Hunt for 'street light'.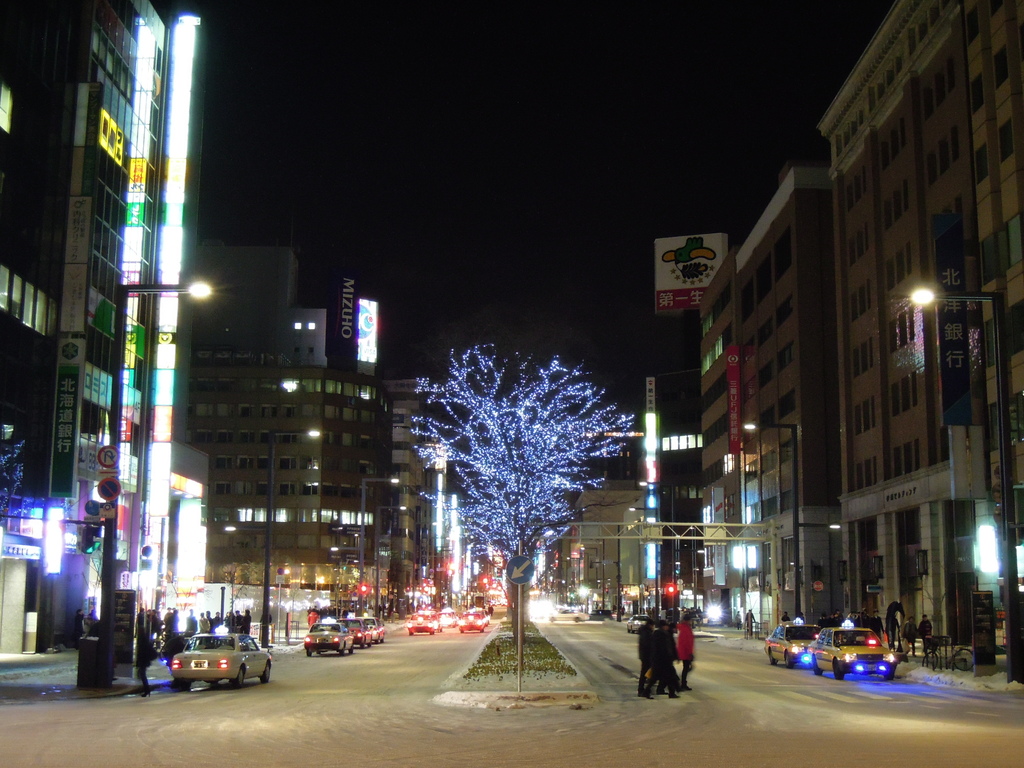
Hunted down at l=376, t=504, r=408, b=616.
